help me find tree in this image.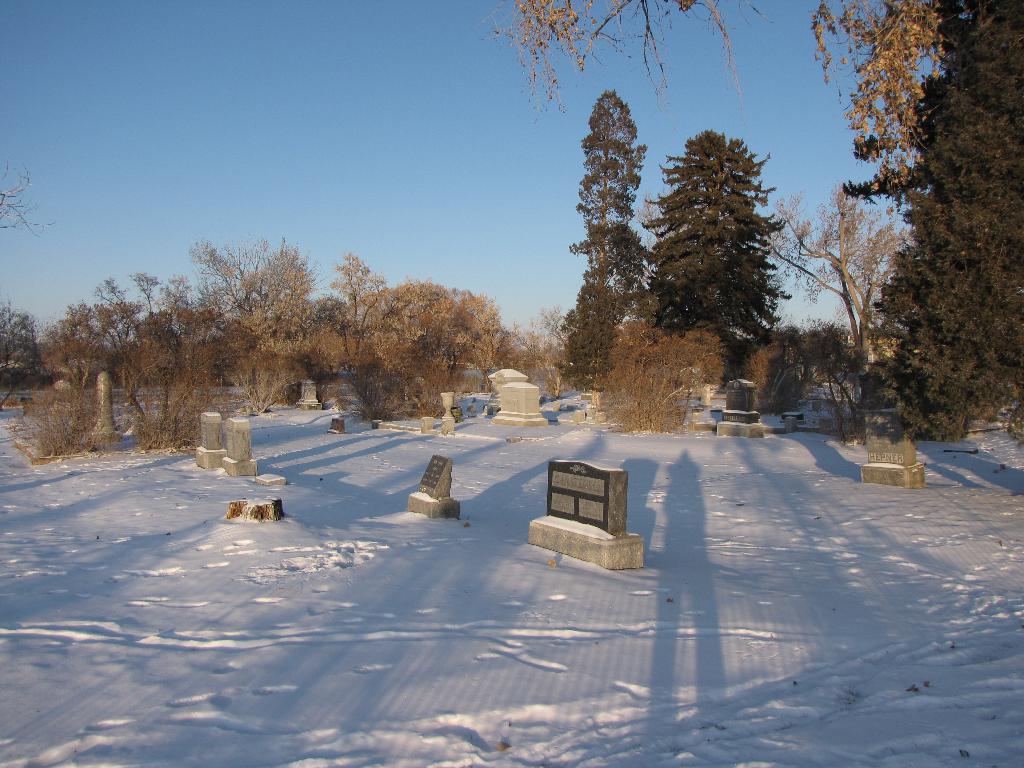
Found it: x1=484, y1=0, x2=952, y2=193.
